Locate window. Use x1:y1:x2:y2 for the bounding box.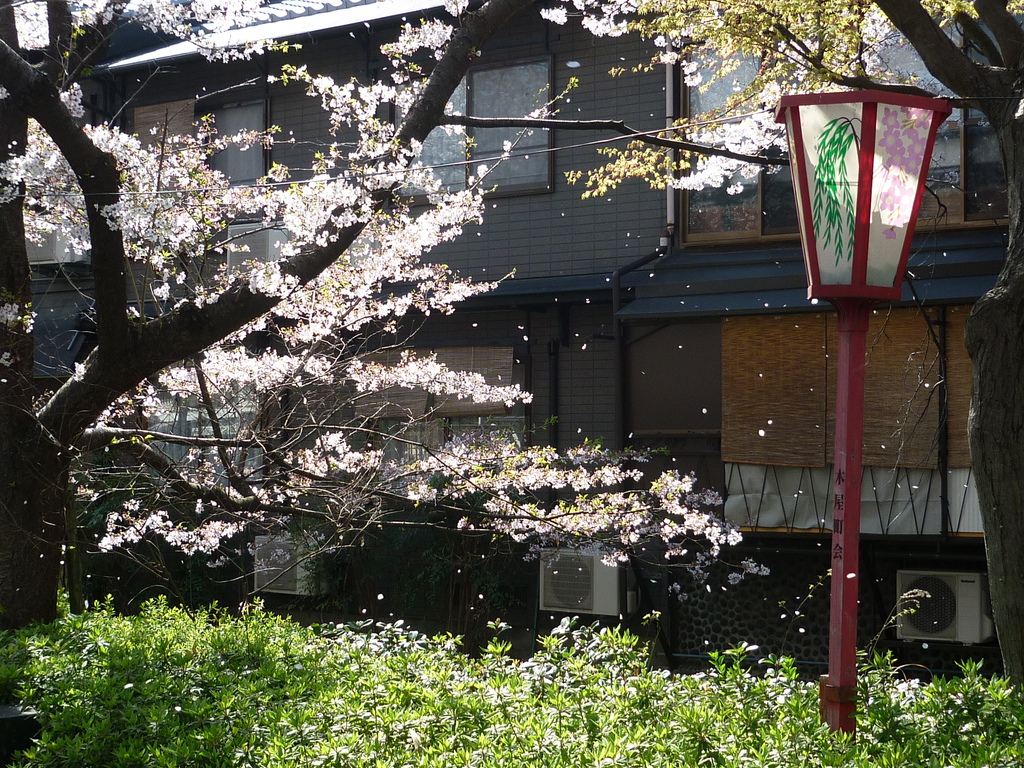
676:0:1010:241.
